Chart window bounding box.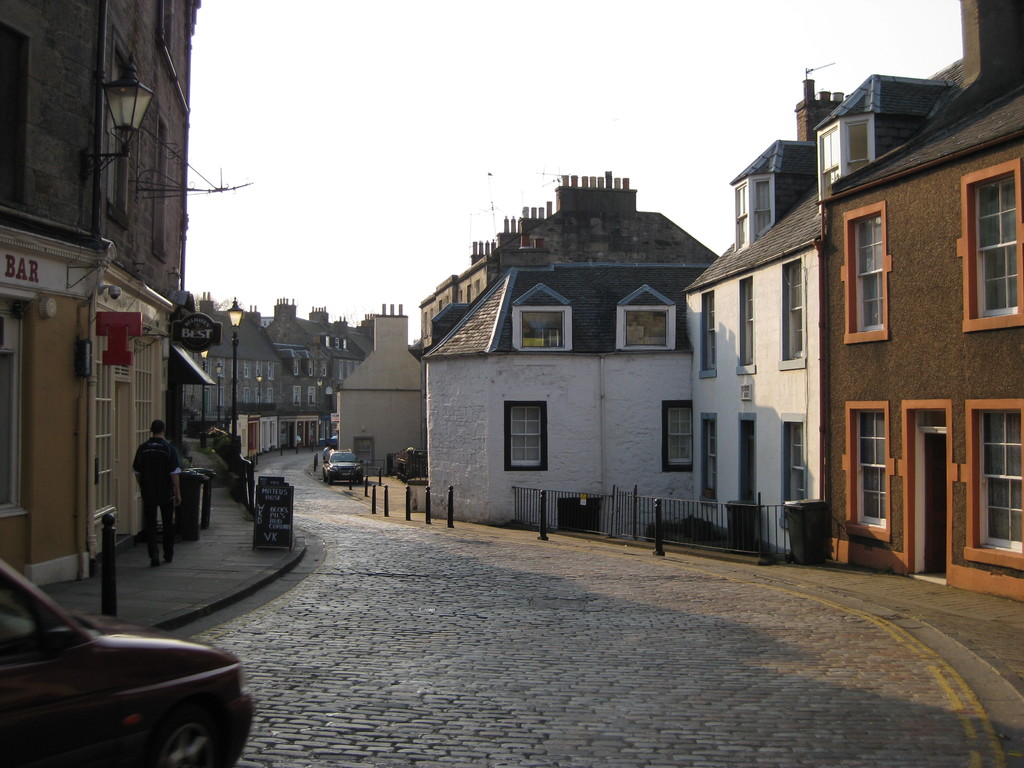
Charted: select_region(310, 385, 315, 404).
